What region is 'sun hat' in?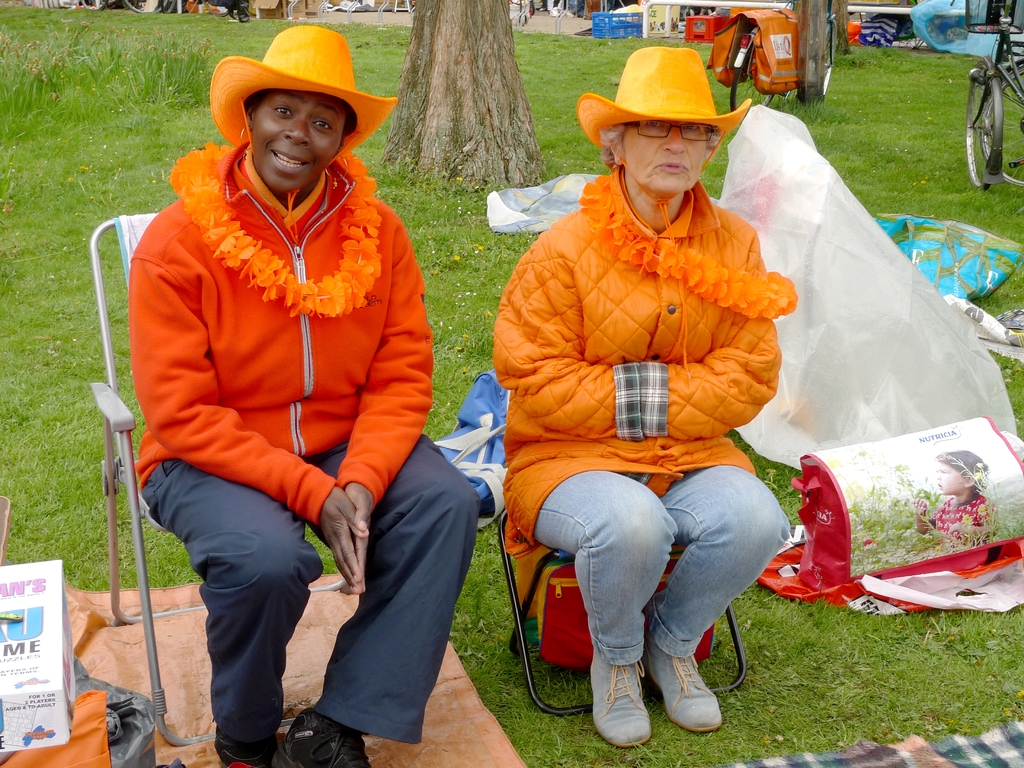
<box>207,25,401,248</box>.
